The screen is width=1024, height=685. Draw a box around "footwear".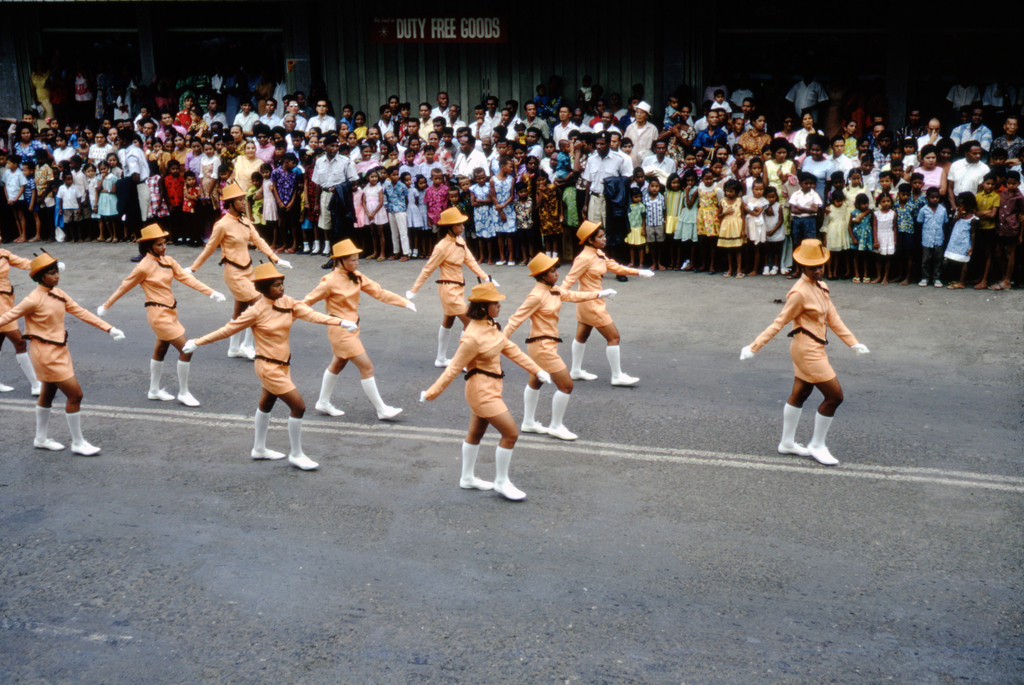
l=605, t=345, r=637, b=385.
